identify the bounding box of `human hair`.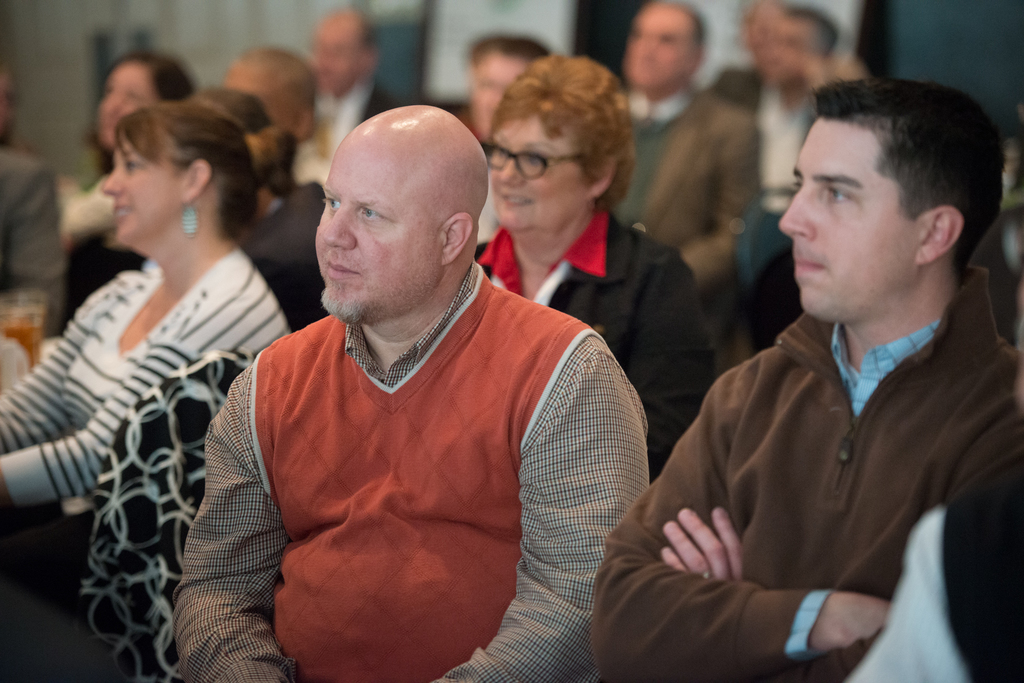
809 73 1023 276.
